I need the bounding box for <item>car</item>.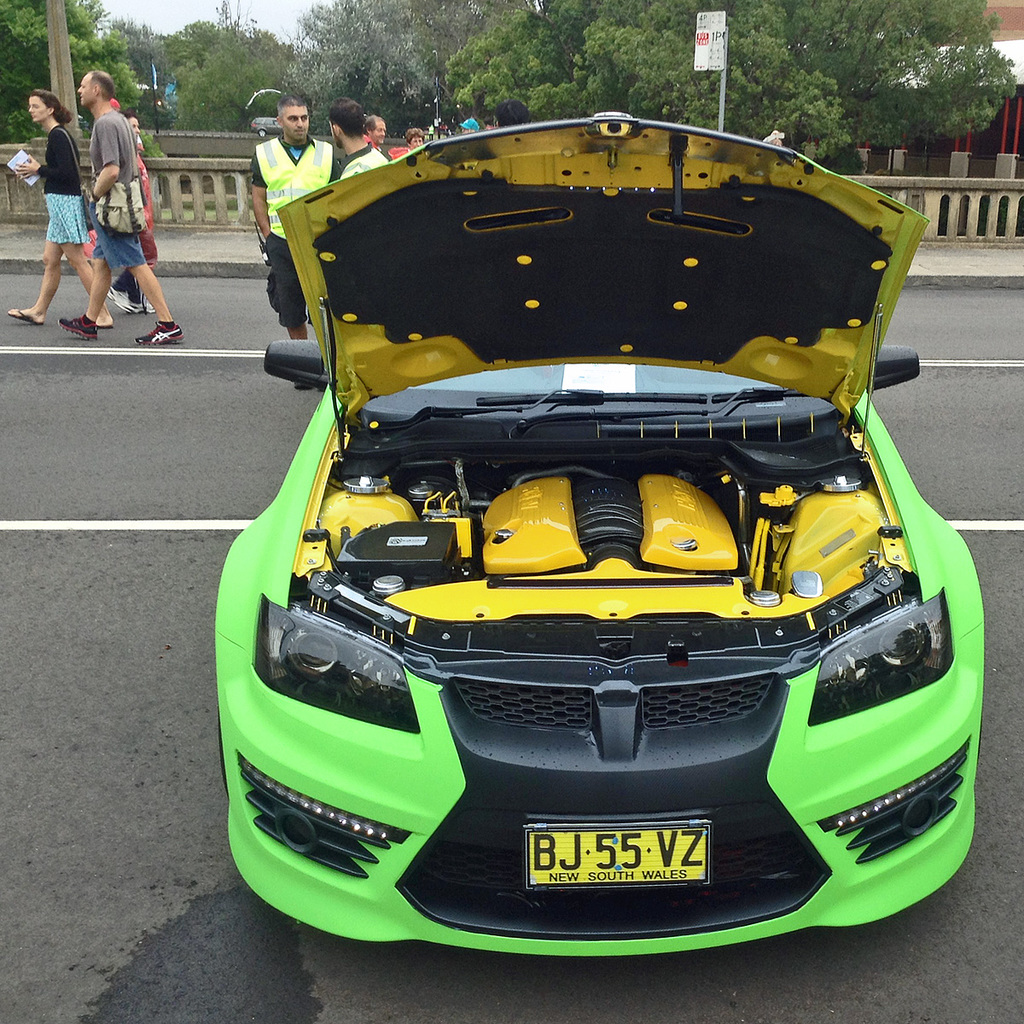
Here it is: rect(212, 111, 986, 963).
